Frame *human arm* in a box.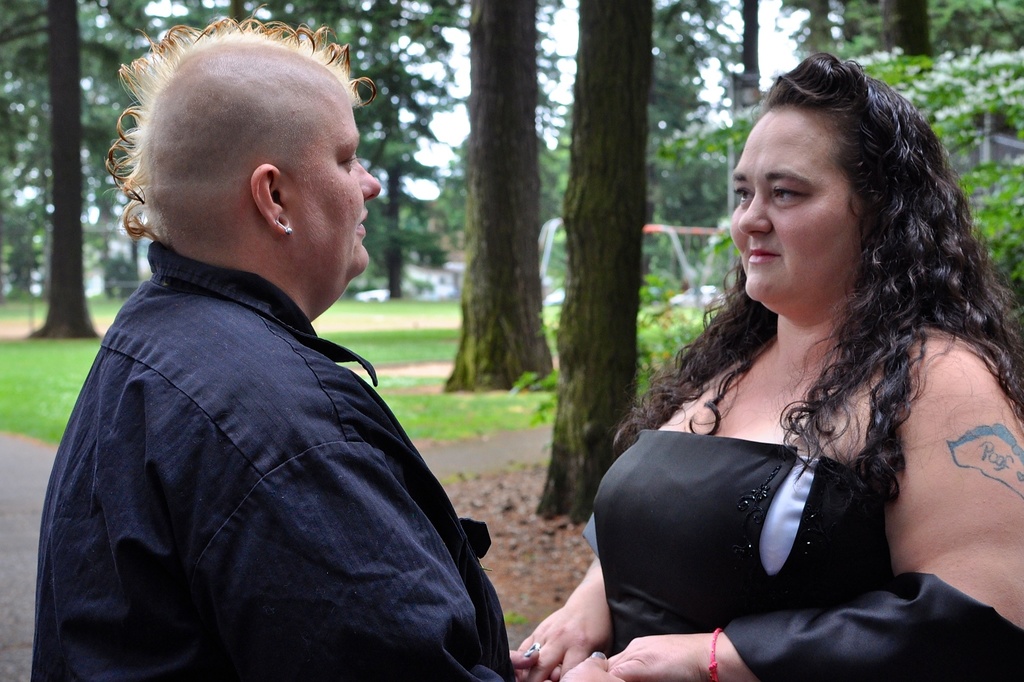
193,374,538,681.
